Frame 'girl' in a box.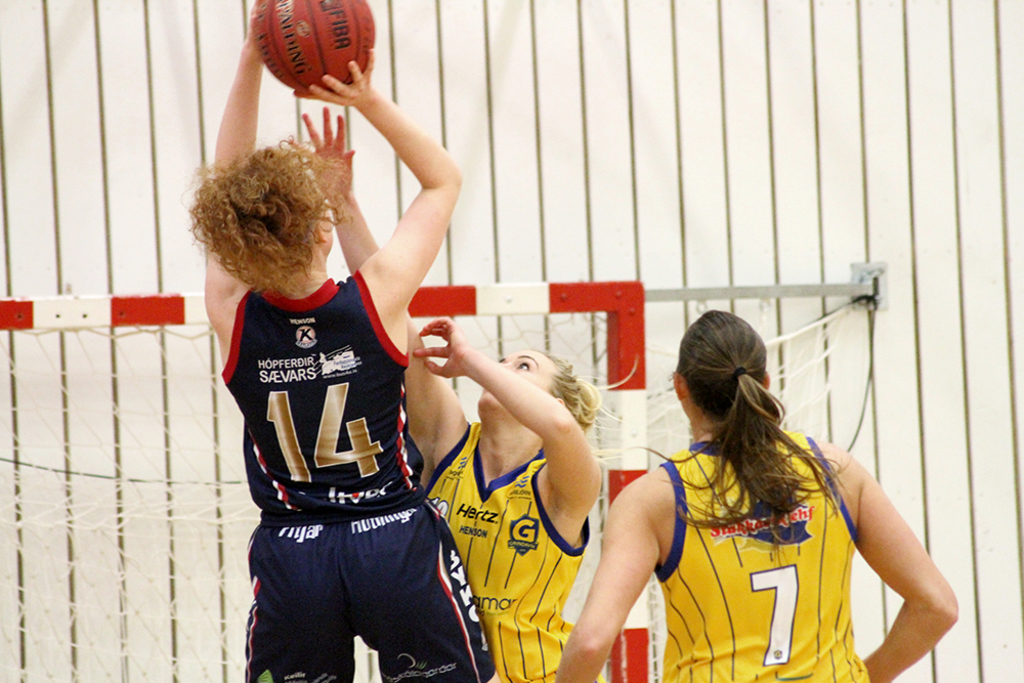
291/102/650/682.
